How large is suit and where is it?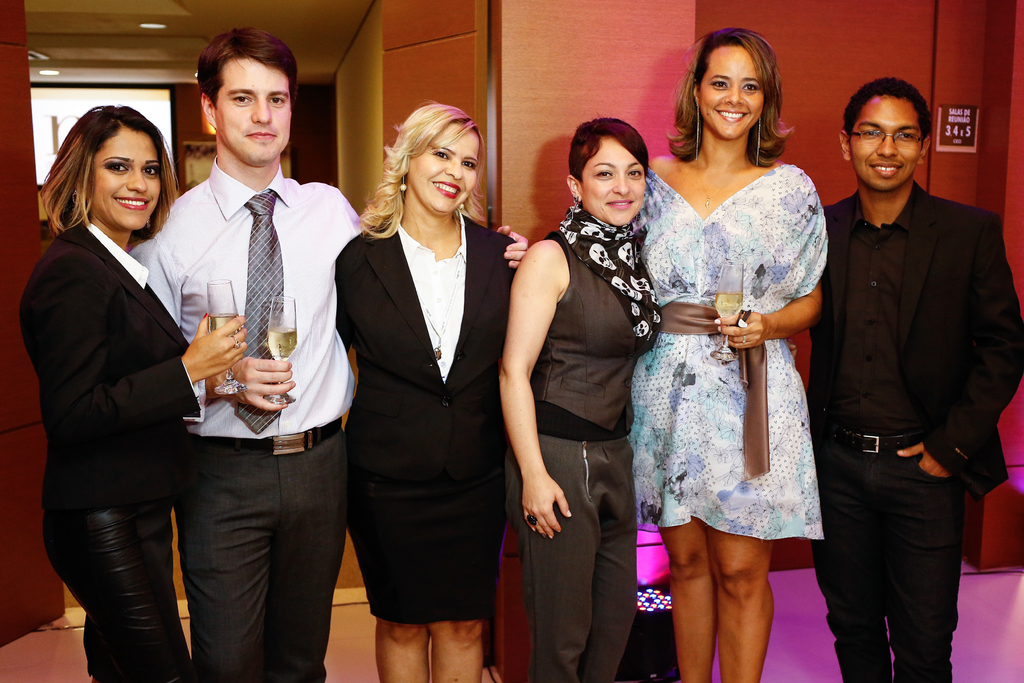
Bounding box: rect(335, 206, 535, 625).
